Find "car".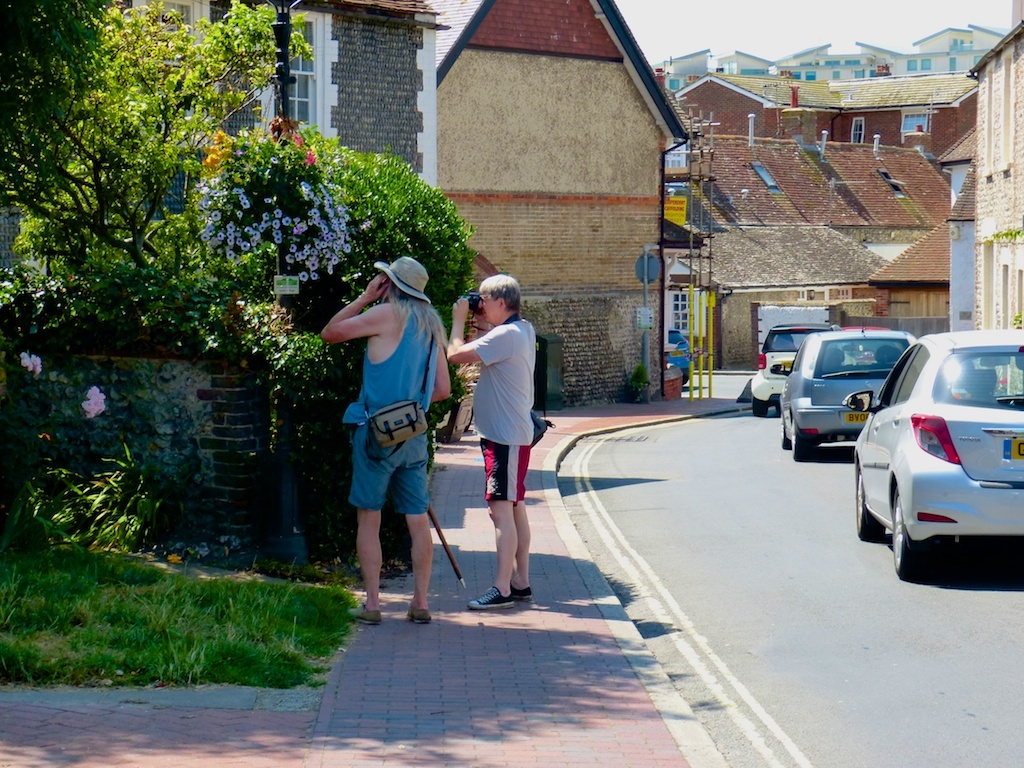
[left=766, top=330, right=914, bottom=459].
